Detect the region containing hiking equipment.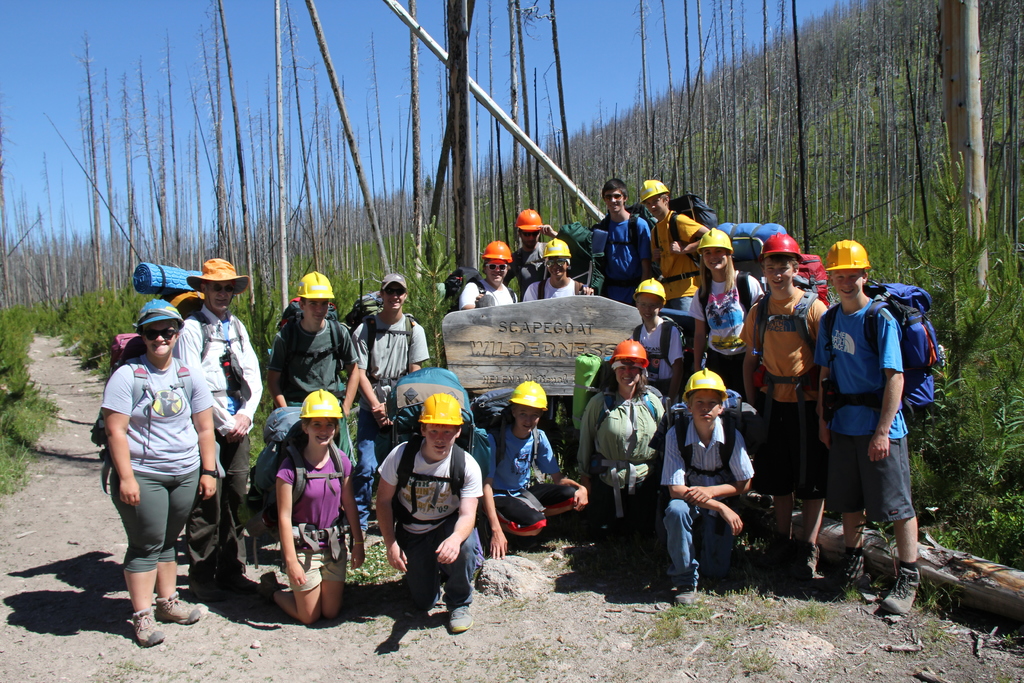
(left=297, top=389, right=343, bottom=419).
